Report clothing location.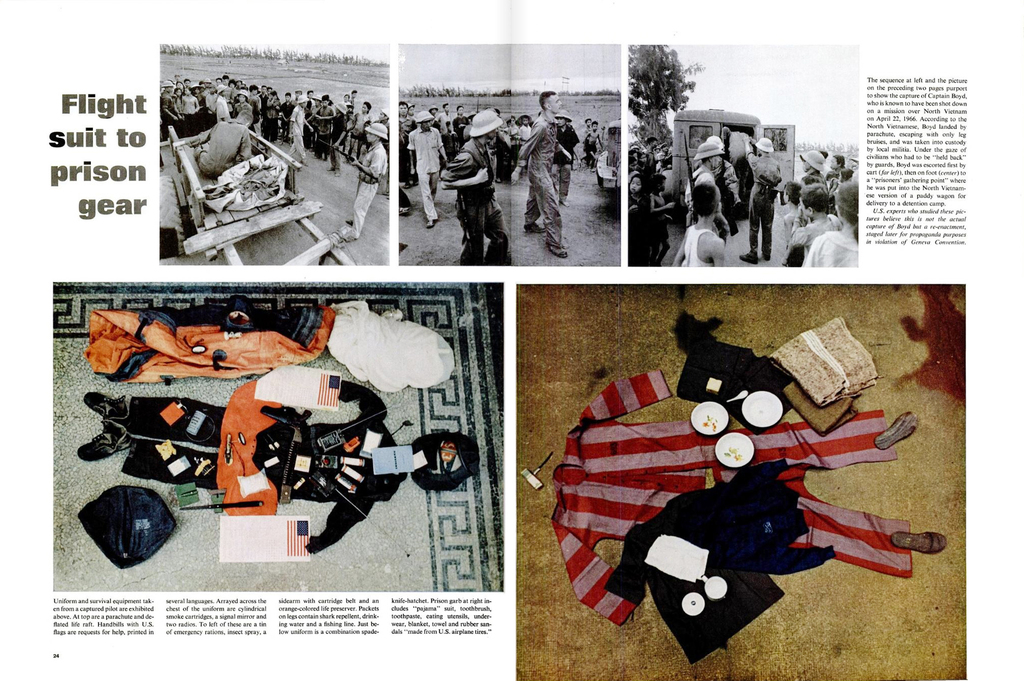
Report: l=545, t=117, r=581, b=195.
